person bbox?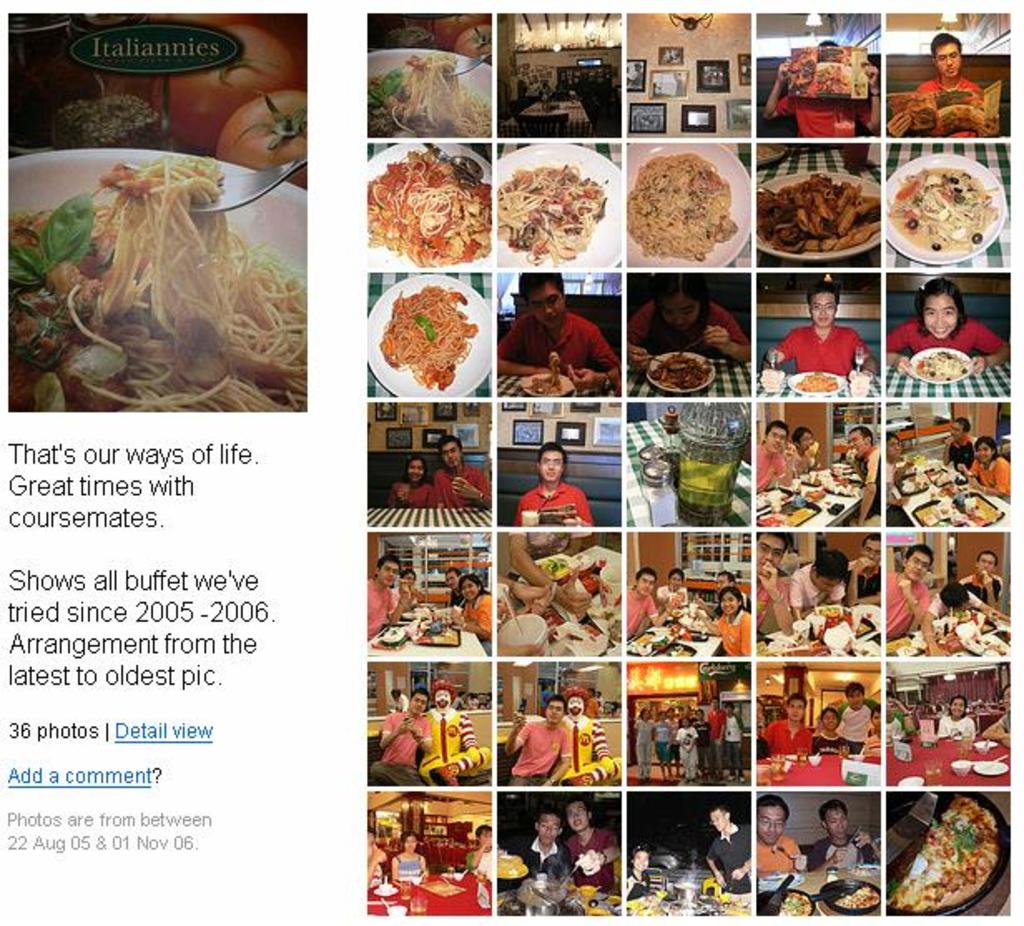
rect(507, 810, 574, 881)
